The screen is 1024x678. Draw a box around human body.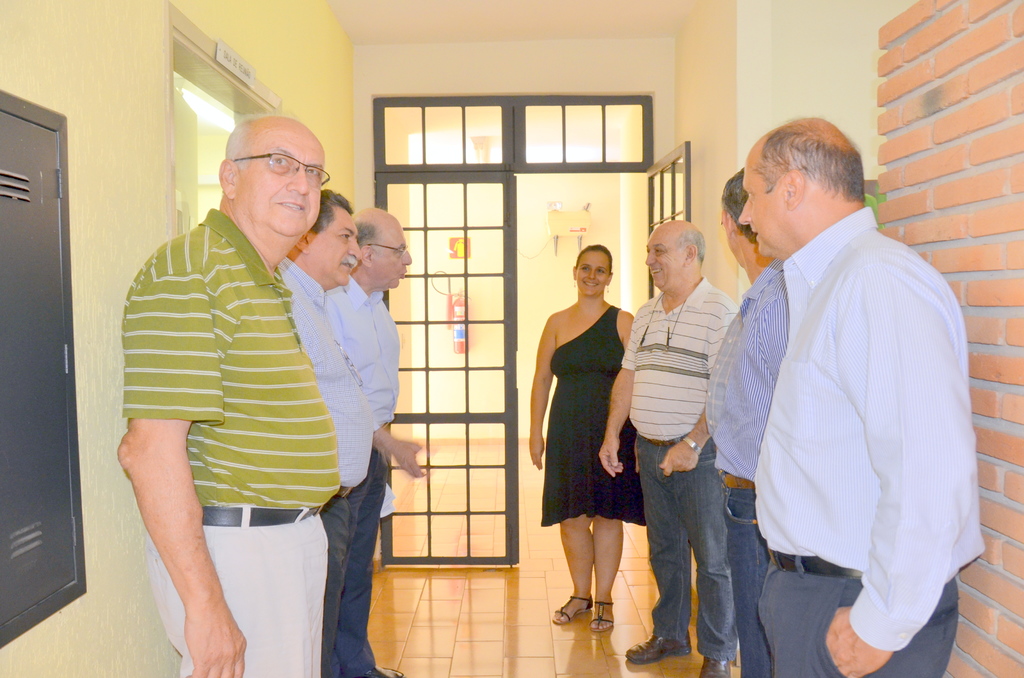
box(701, 256, 788, 677).
